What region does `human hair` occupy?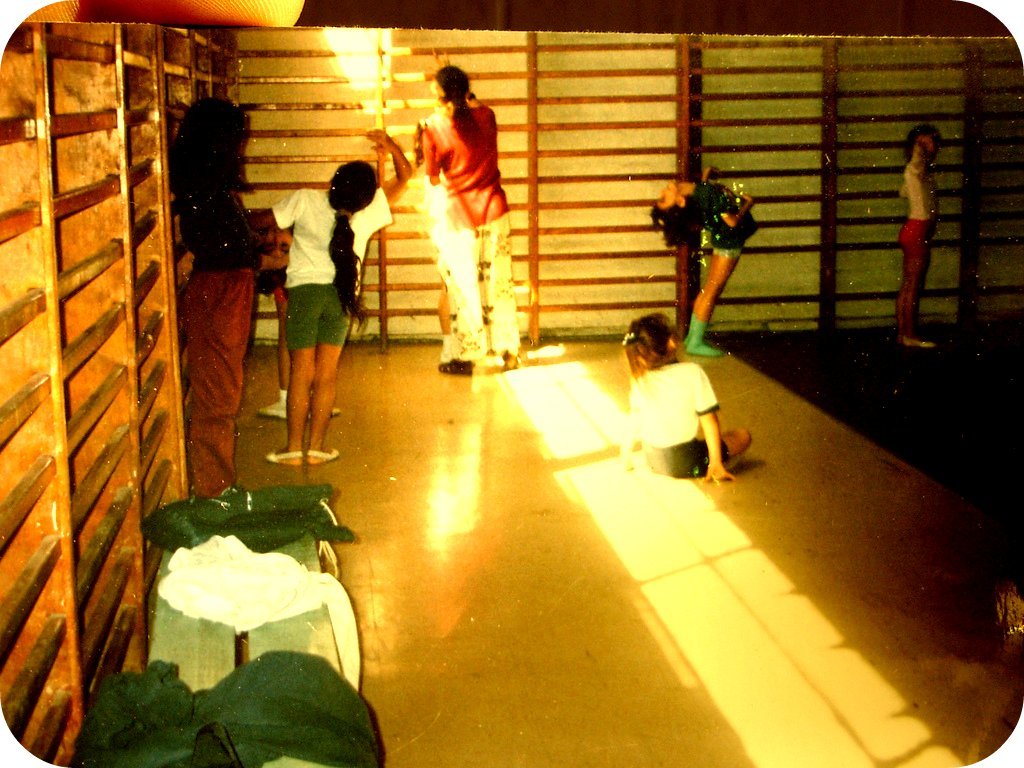
bbox=(433, 68, 467, 125).
